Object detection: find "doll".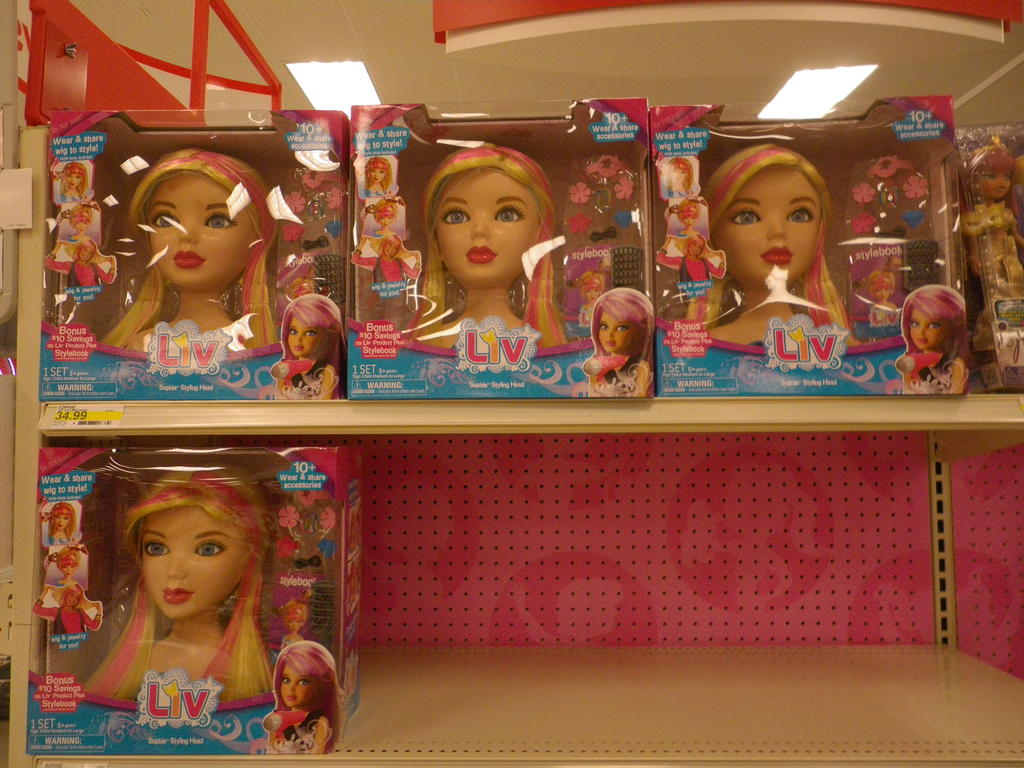
detection(964, 143, 1023, 318).
